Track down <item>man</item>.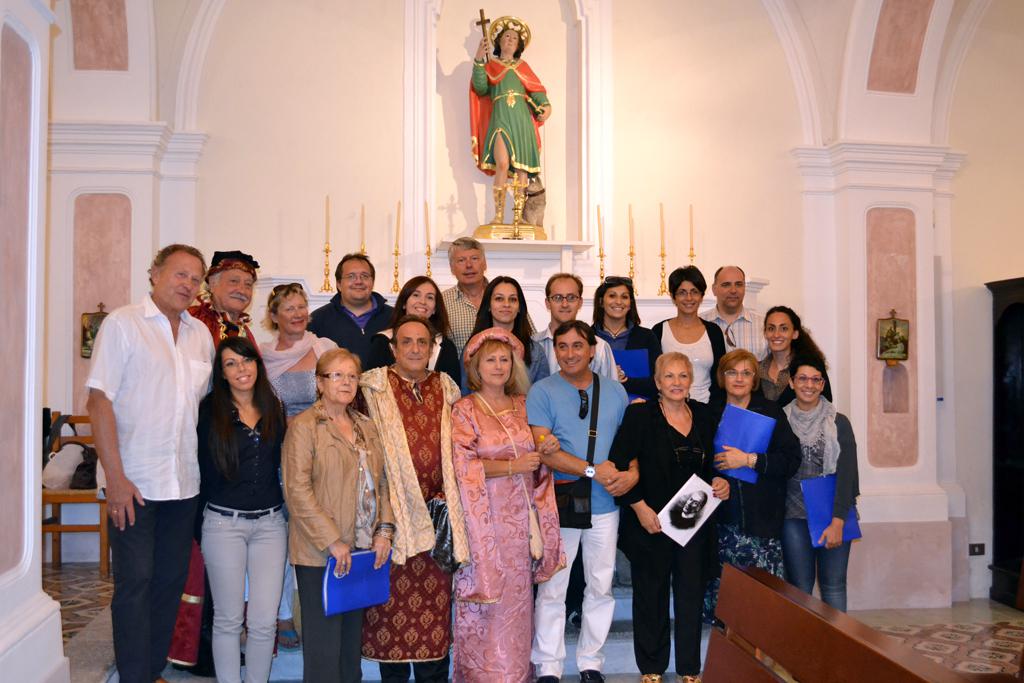
Tracked to select_region(438, 236, 538, 361).
